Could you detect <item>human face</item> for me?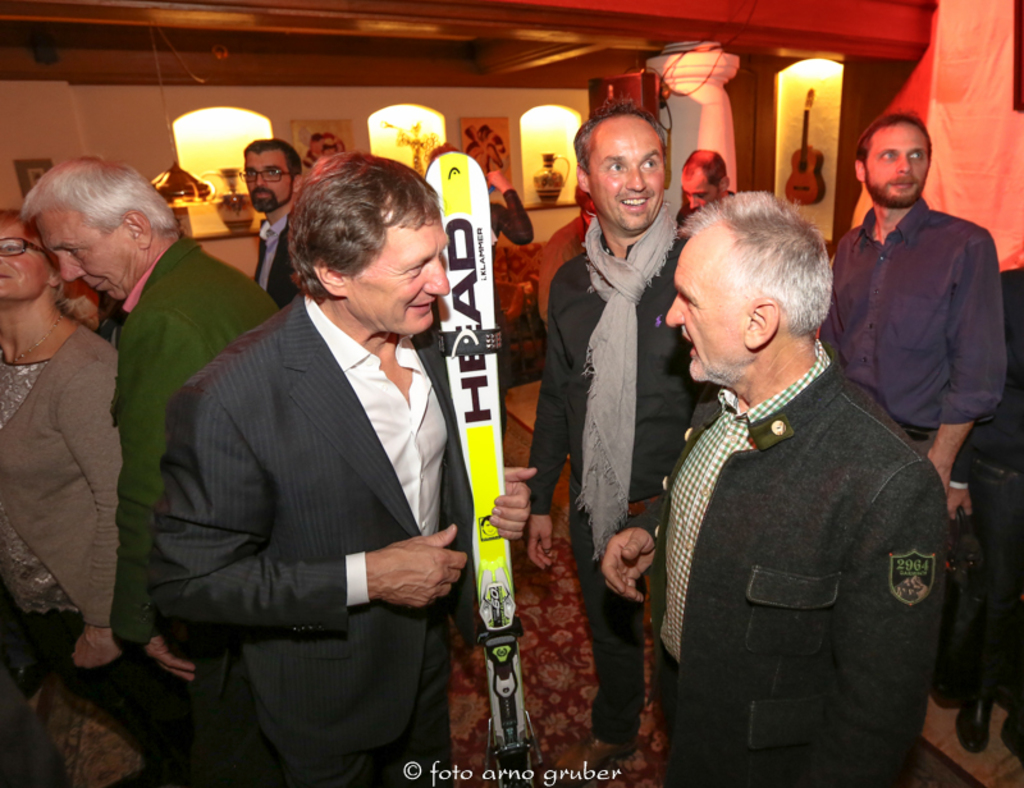
Detection result: <bbox>865, 124, 929, 196</bbox>.
